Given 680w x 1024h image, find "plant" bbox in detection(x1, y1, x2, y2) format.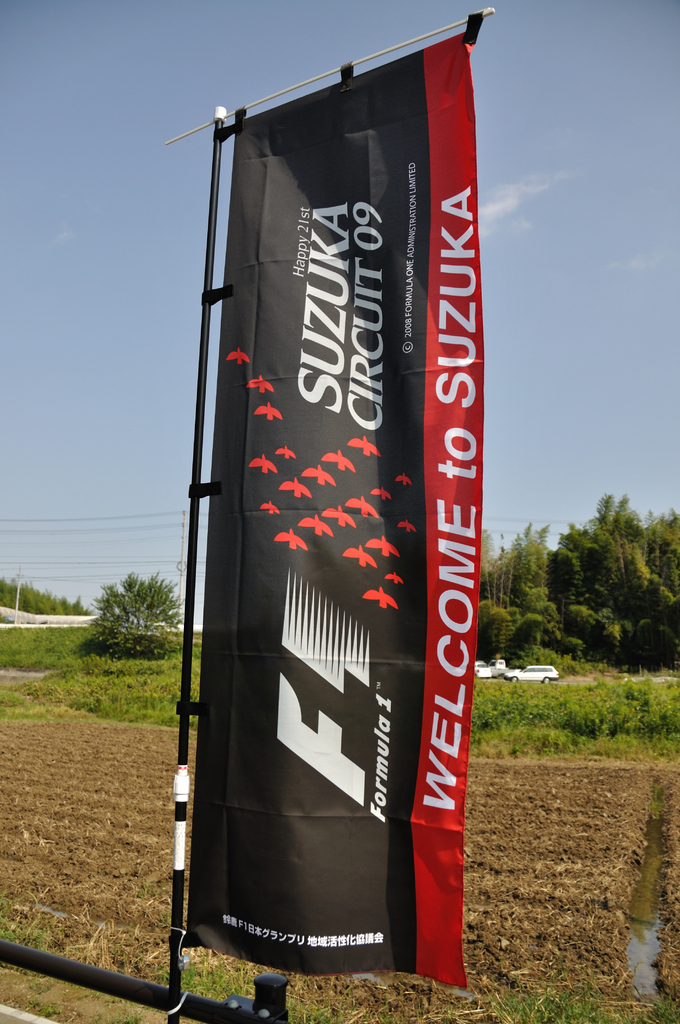
detection(453, 673, 679, 758).
